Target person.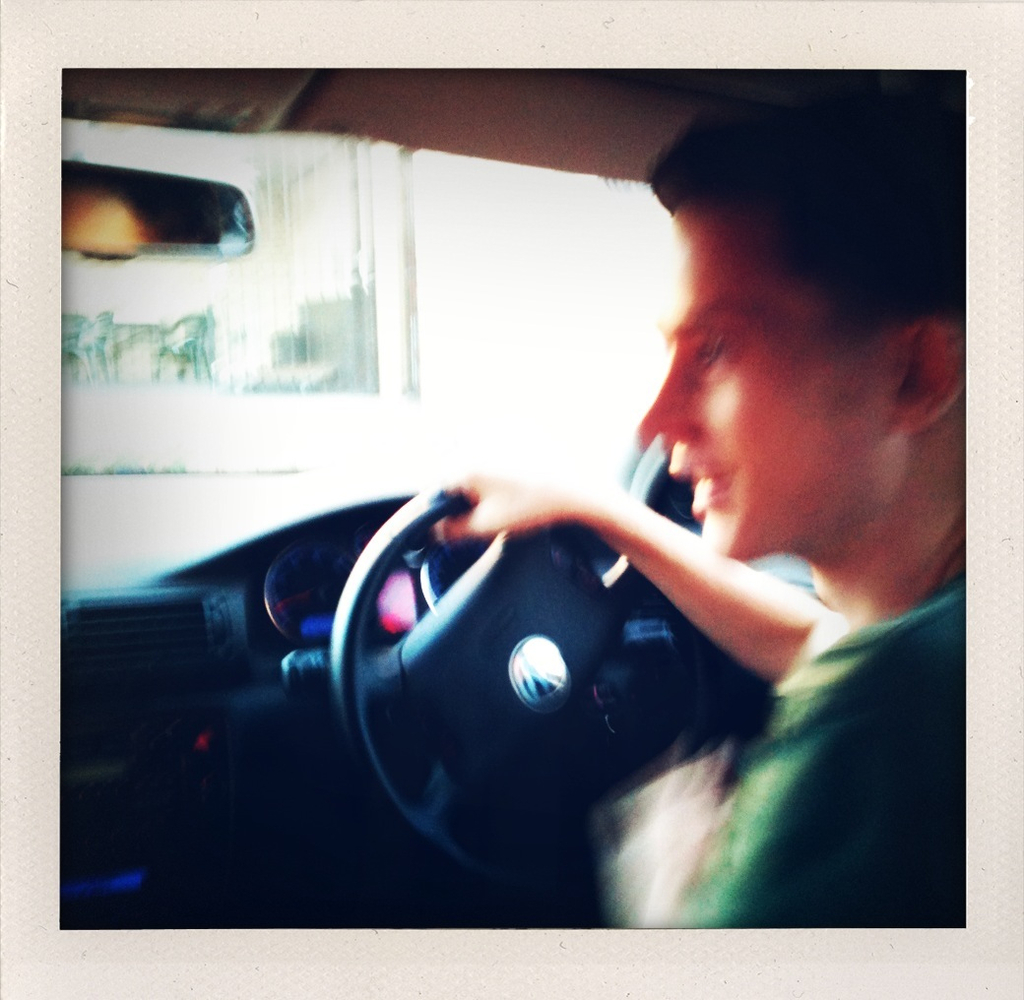
Target region: [429, 71, 966, 929].
